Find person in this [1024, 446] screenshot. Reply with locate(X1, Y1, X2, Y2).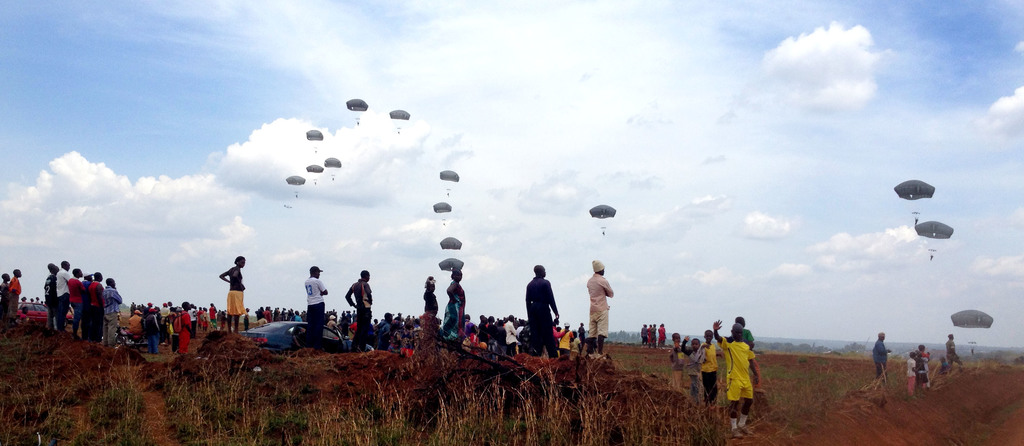
locate(557, 321, 573, 355).
